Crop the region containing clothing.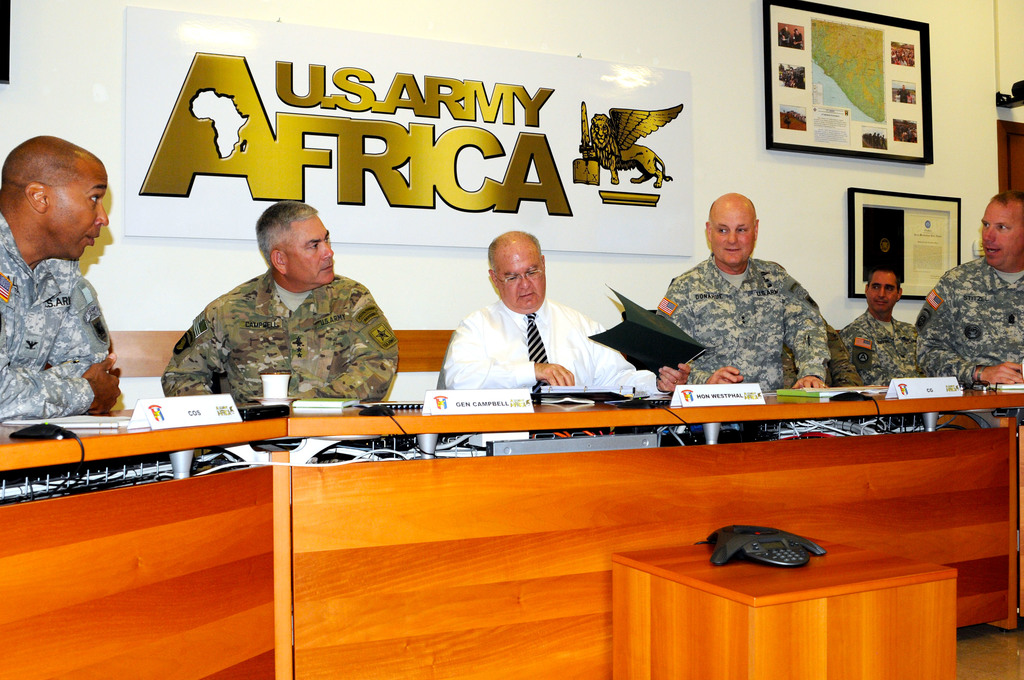
Crop region: bbox=[653, 251, 831, 393].
